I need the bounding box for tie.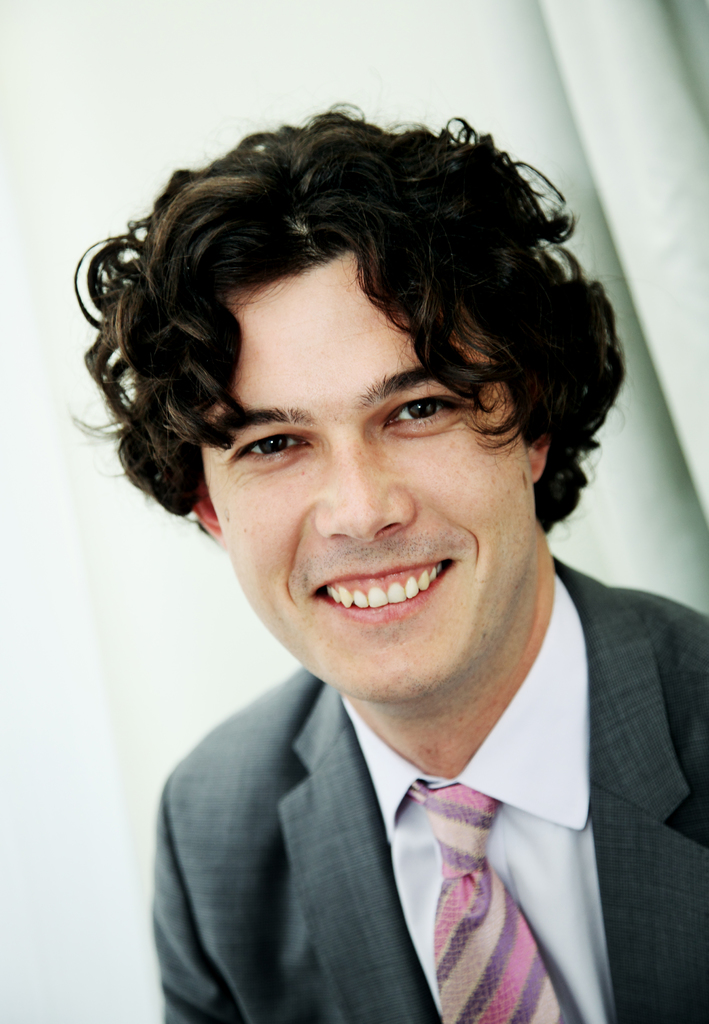
Here it is: bbox=[405, 780, 578, 1023].
